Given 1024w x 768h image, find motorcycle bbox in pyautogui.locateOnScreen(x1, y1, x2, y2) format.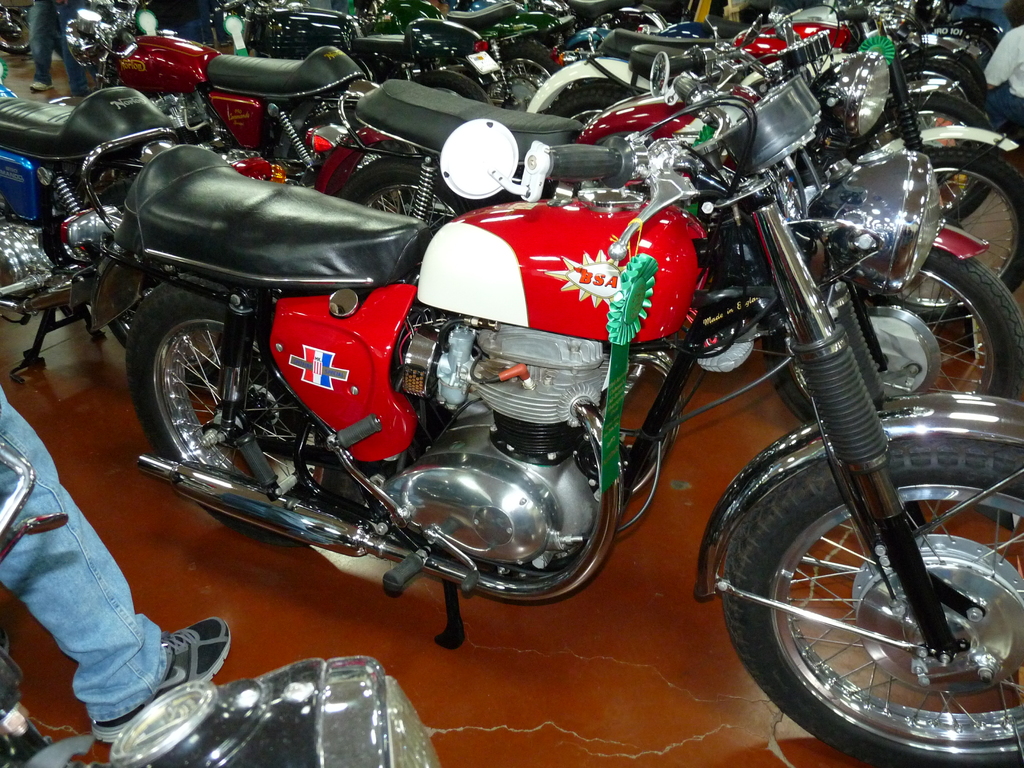
pyautogui.locateOnScreen(51, 12, 977, 760).
